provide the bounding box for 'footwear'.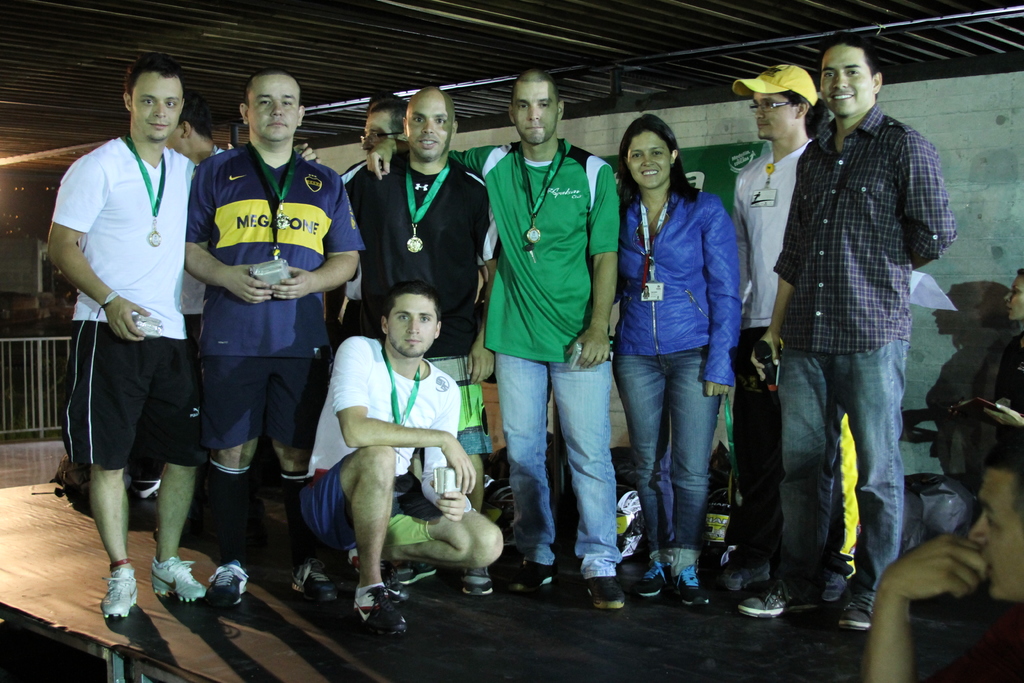
l=834, t=581, r=881, b=632.
